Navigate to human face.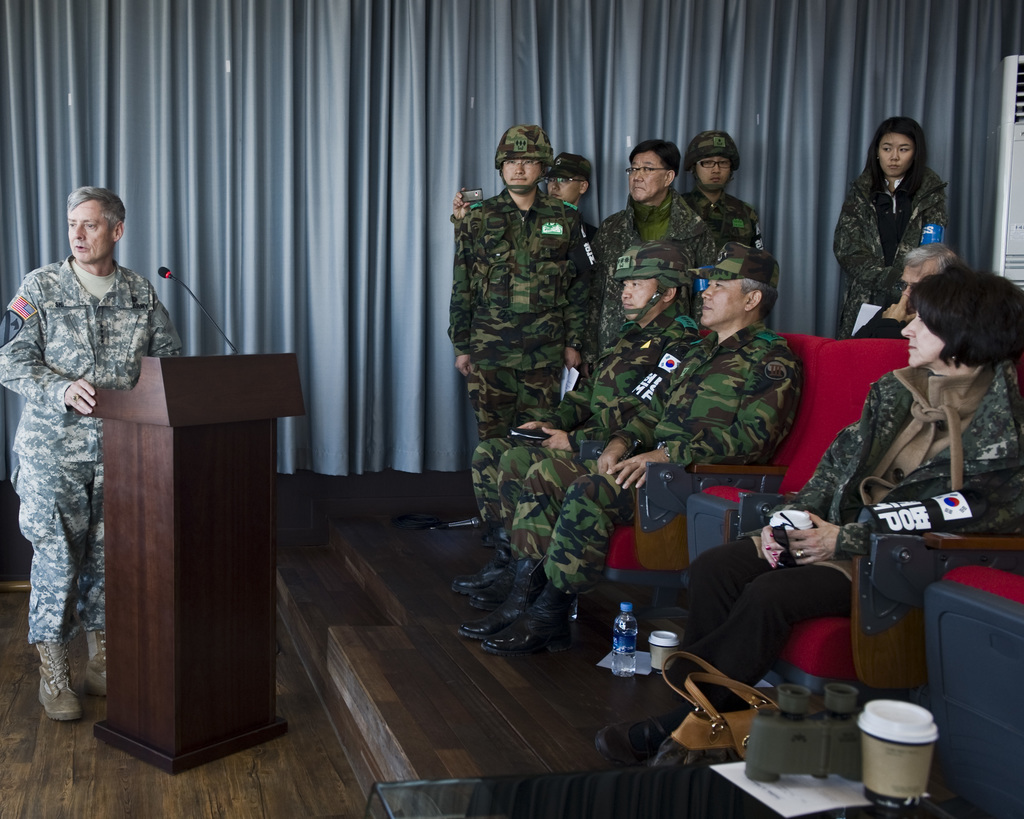
Navigation target: locate(622, 276, 661, 324).
